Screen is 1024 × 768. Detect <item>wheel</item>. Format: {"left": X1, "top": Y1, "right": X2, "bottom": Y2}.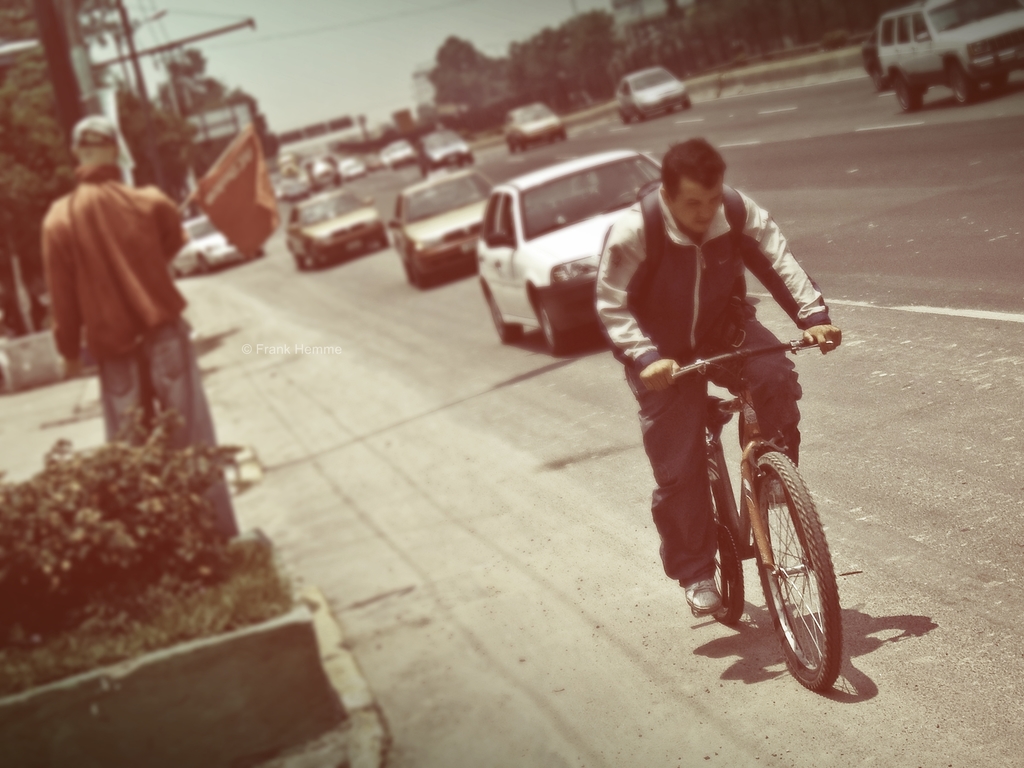
{"left": 536, "top": 295, "right": 572, "bottom": 357}.
